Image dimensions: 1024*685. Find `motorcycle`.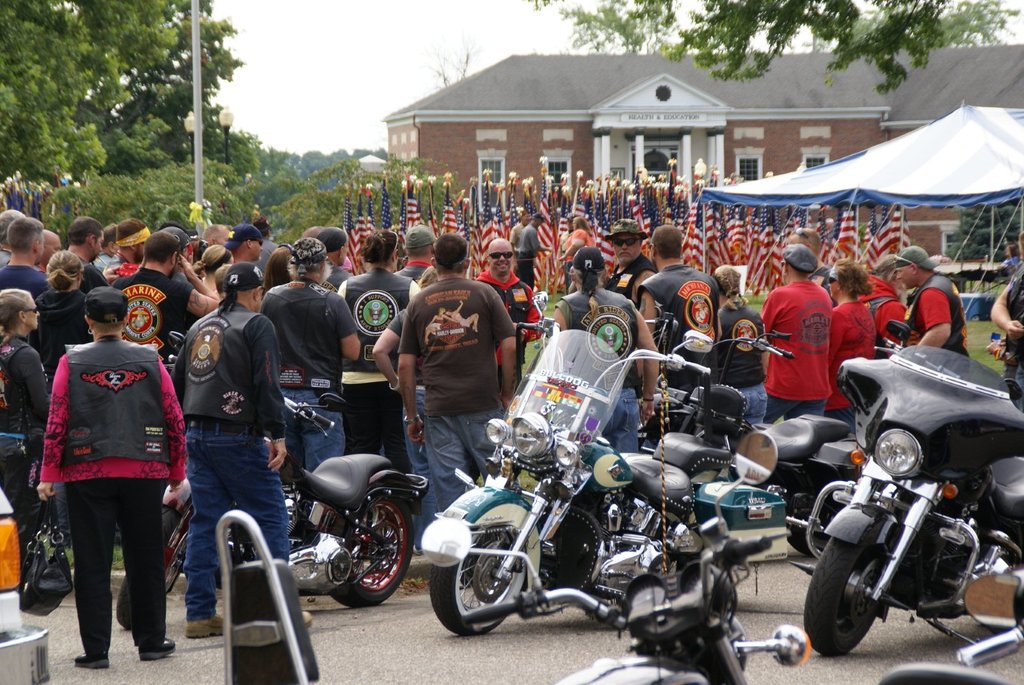
0:425:79:622.
